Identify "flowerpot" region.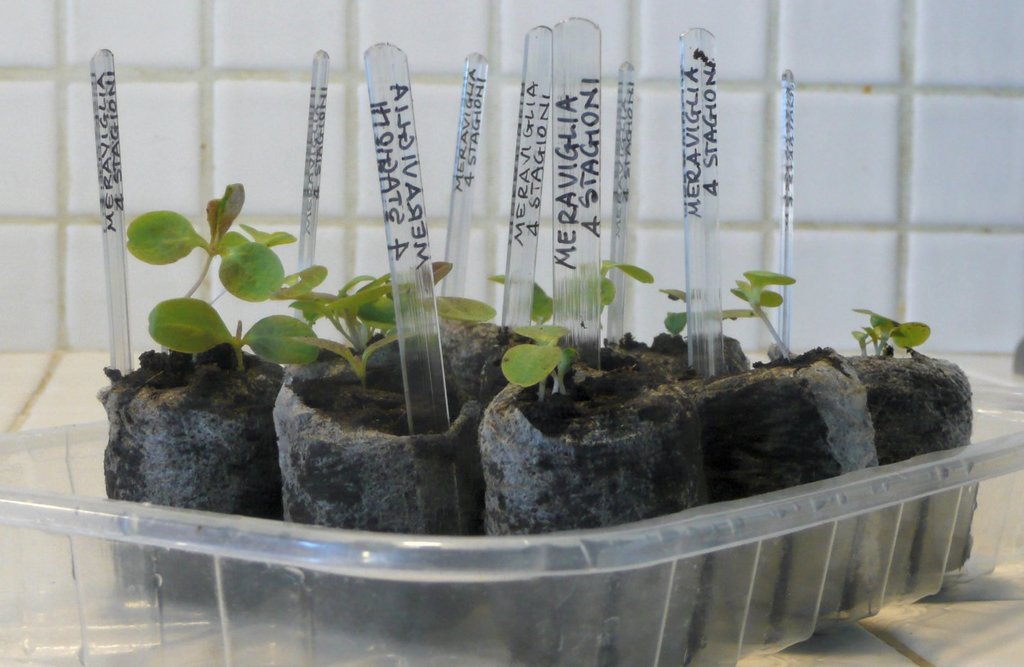
Region: region(87, 346, 284, 524).
